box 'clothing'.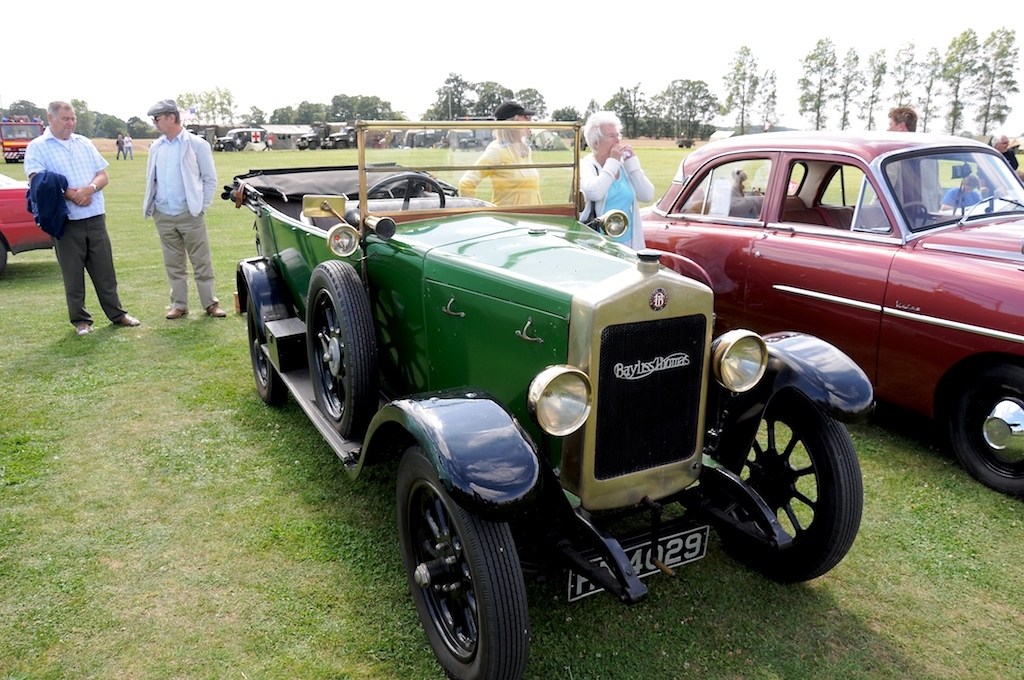
pyautogui.locateOnScreen(140, 121, 219, 310).
